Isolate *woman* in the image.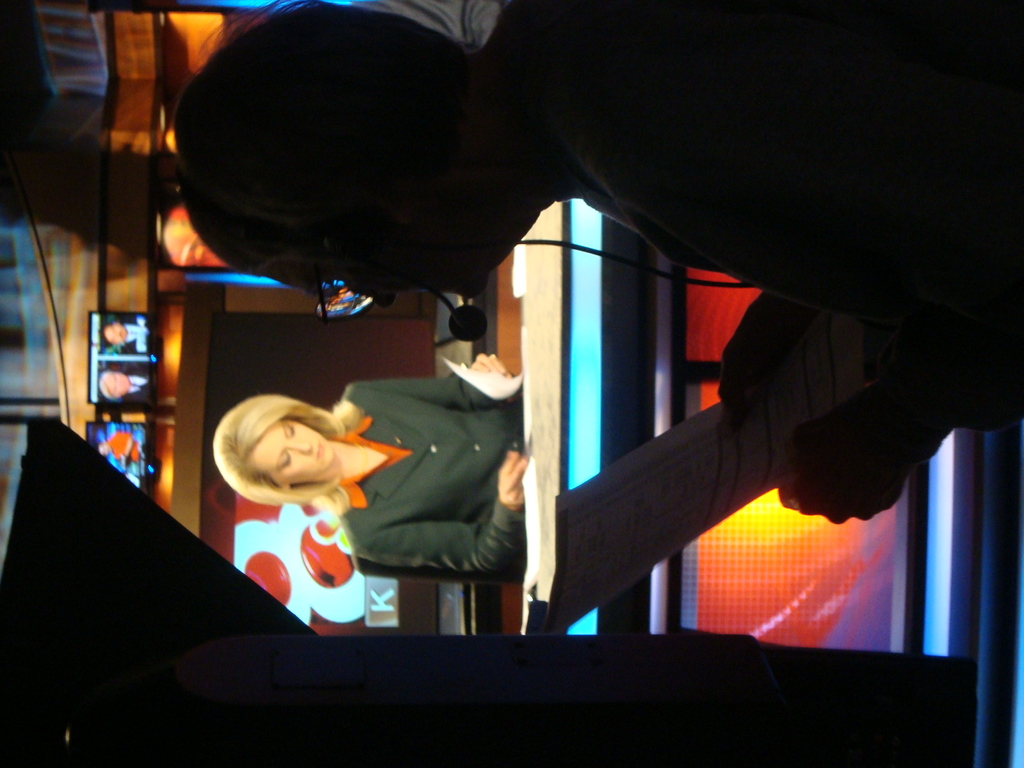
Isolated region: rect(211, 352, 527, 581).
